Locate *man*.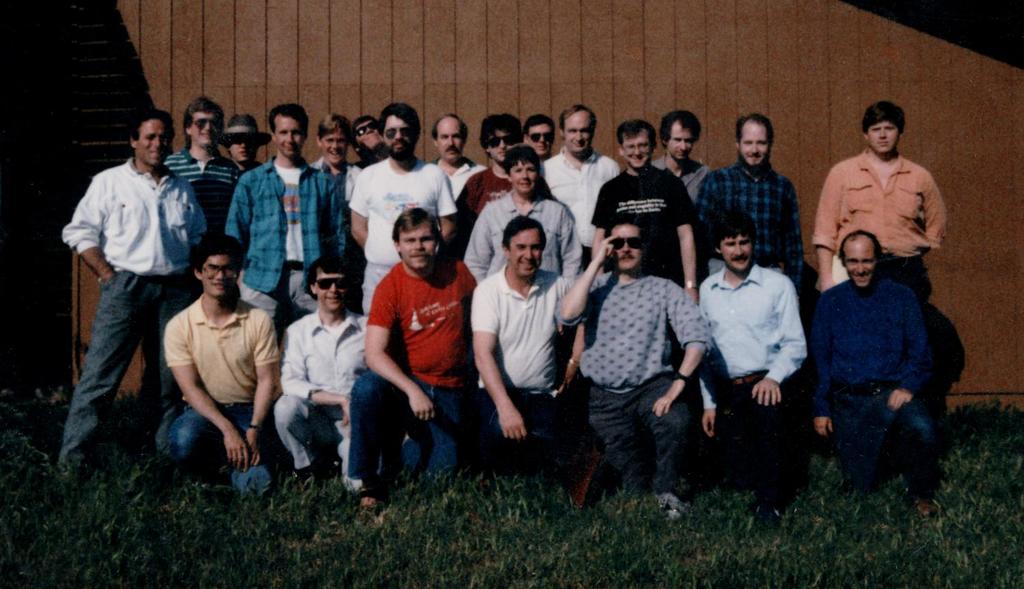
Bounding box: 418 112 468 195.
